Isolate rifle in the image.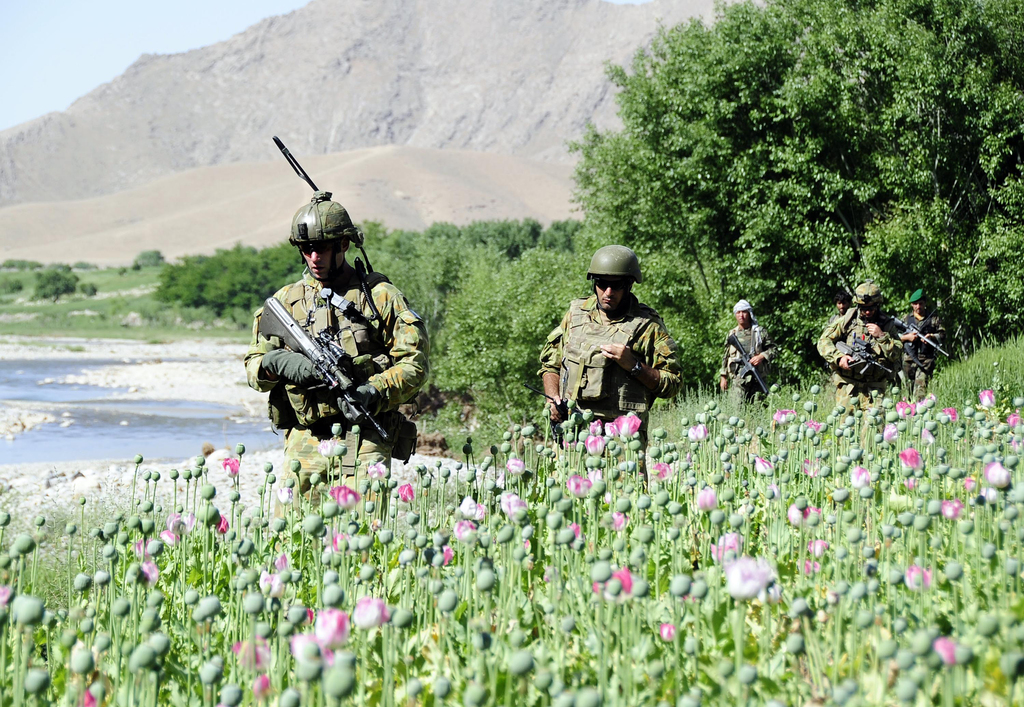
Isolated region: locate(260, 299, 384, 437).
